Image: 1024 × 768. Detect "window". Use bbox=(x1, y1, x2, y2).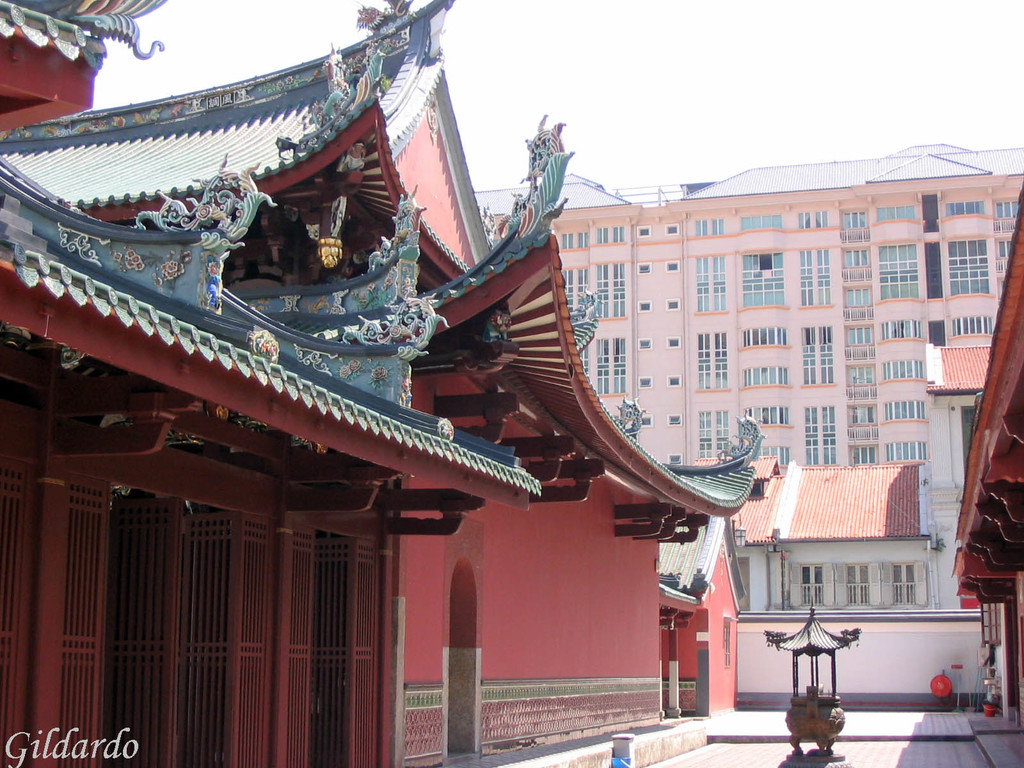
bbox=(638, 414, 650, 426).
